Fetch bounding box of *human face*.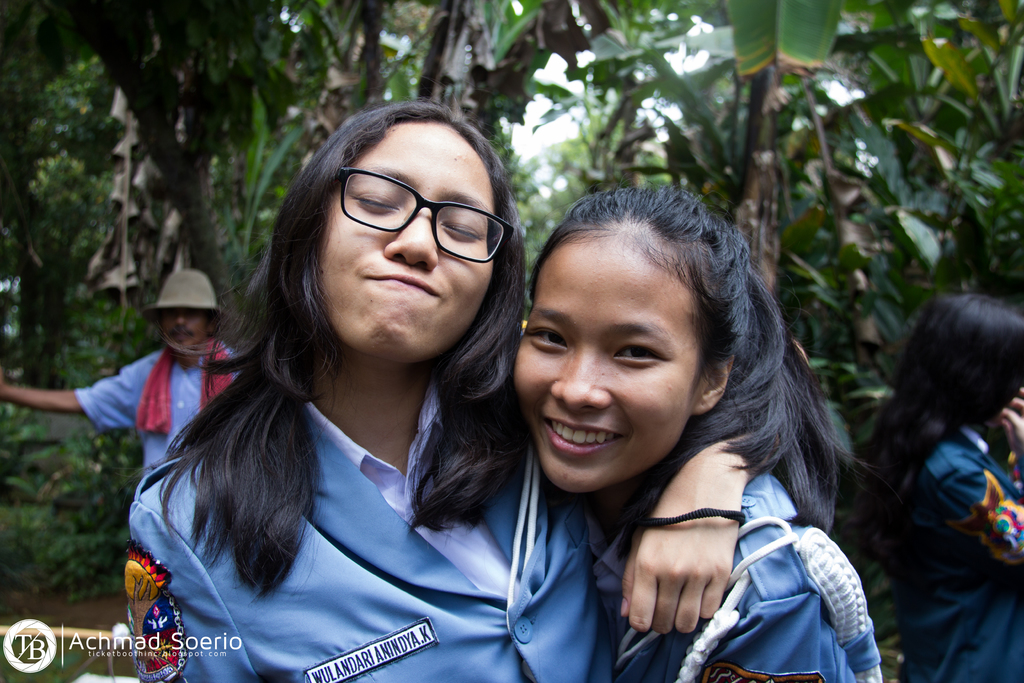
Bbox: <region>162, 311, 206, 352</region>.
